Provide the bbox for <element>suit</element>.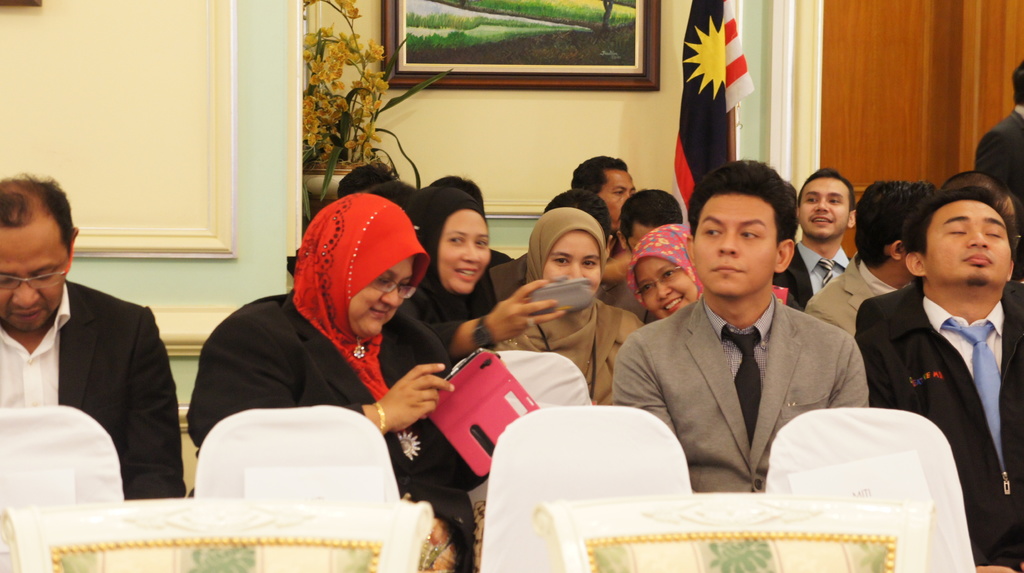
{"x1": 54, "y1": 278, "x2": 186, "y2": 500}.
